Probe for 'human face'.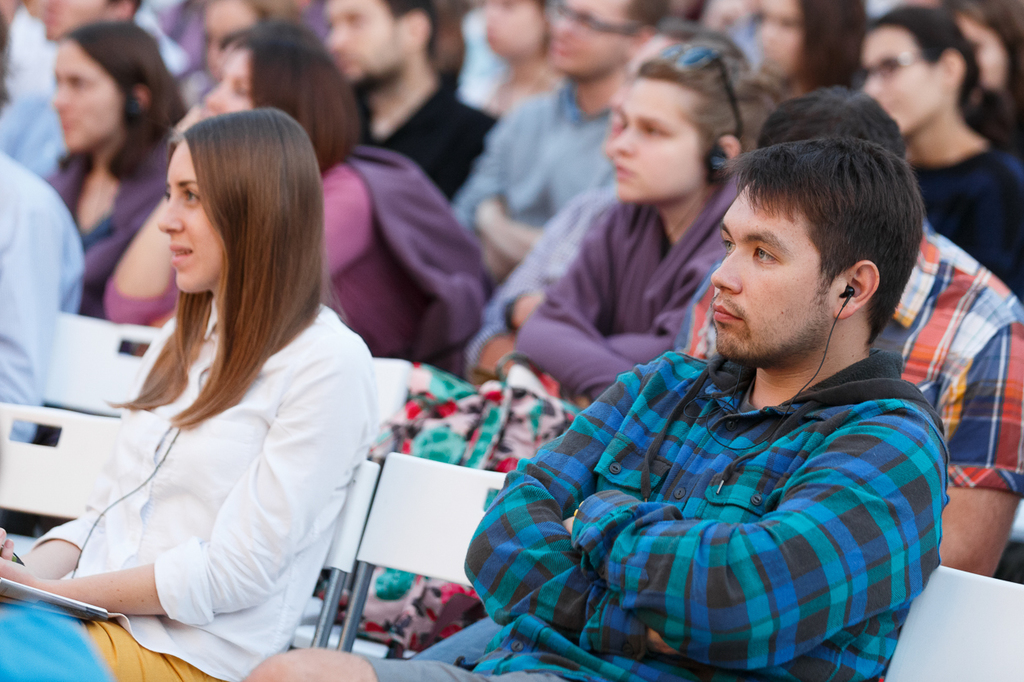
Probe result: locate(49, 0, 153, 40).
